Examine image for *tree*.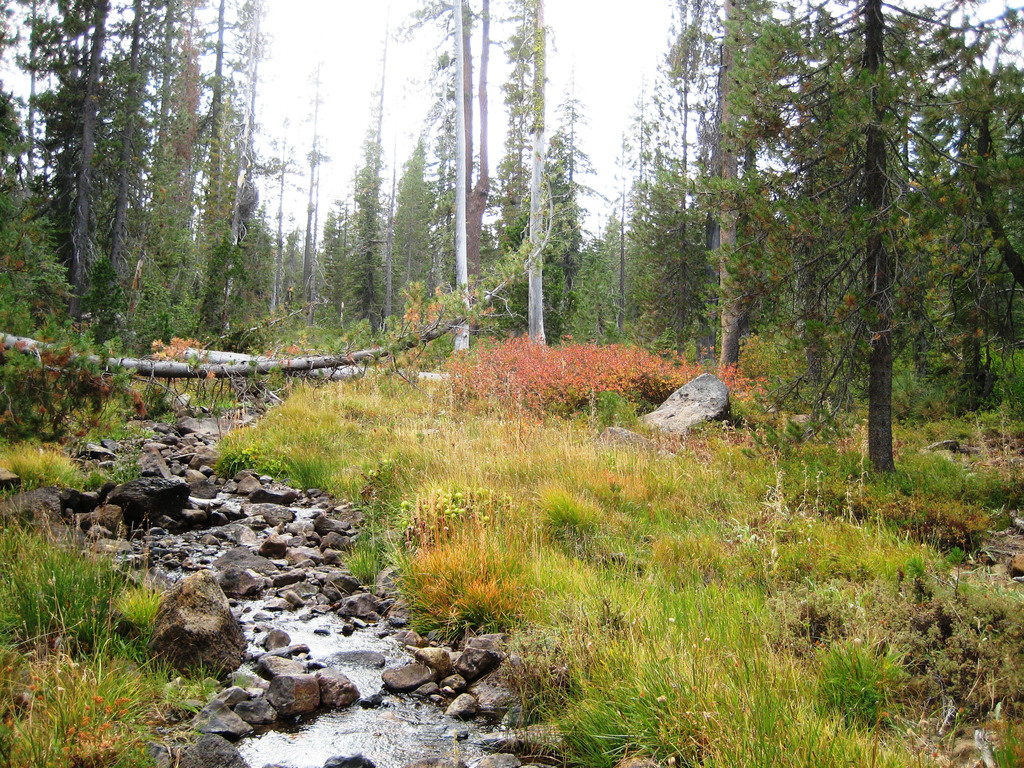
Examination result: (x1=631, y1=0, x2=705, y2=367).
